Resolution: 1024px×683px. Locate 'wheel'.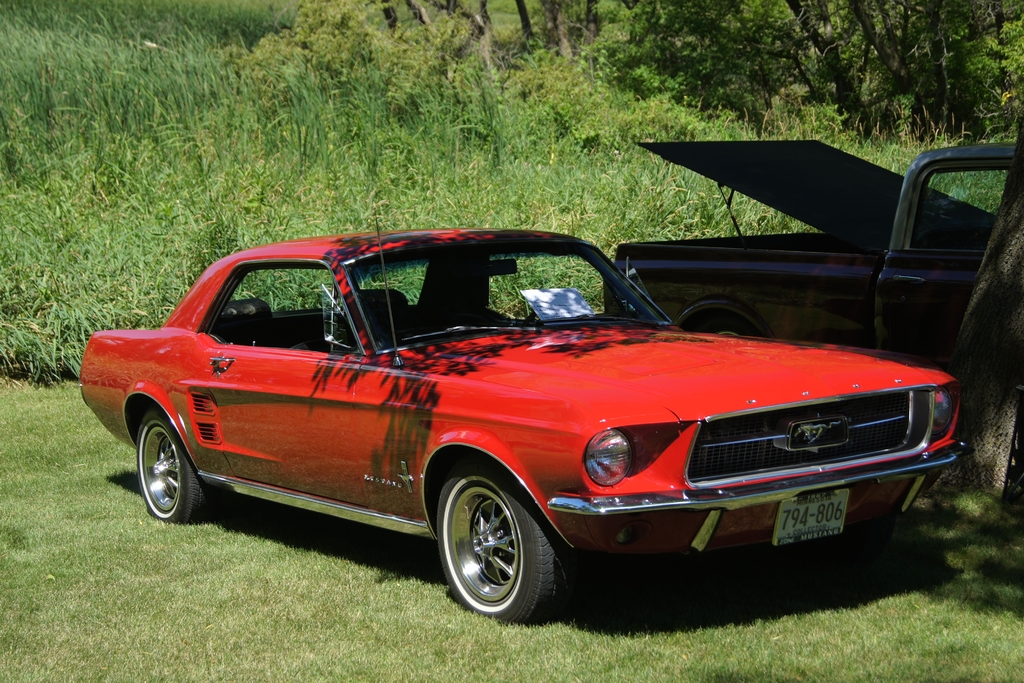
<bbox>441, 489, 551, 616</bbox>.
